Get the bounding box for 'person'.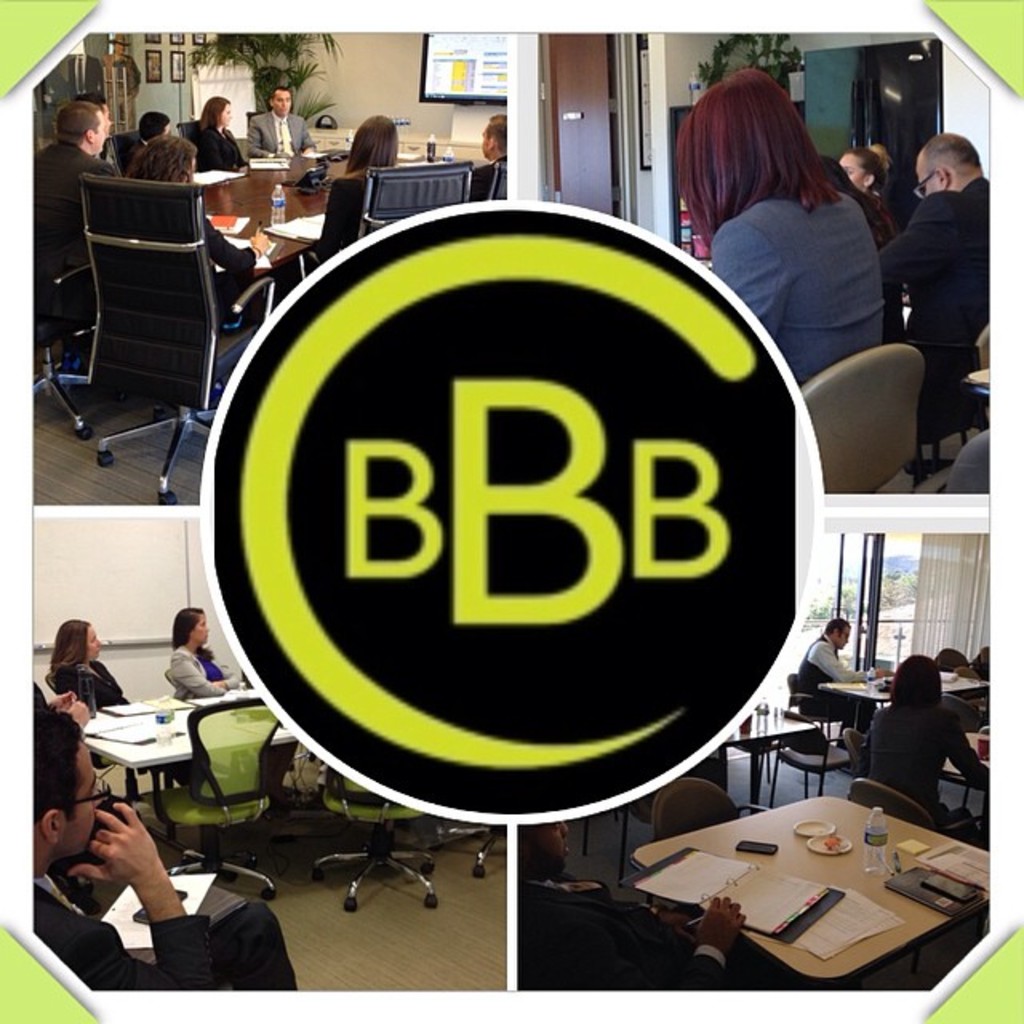
133 128 293 336.
